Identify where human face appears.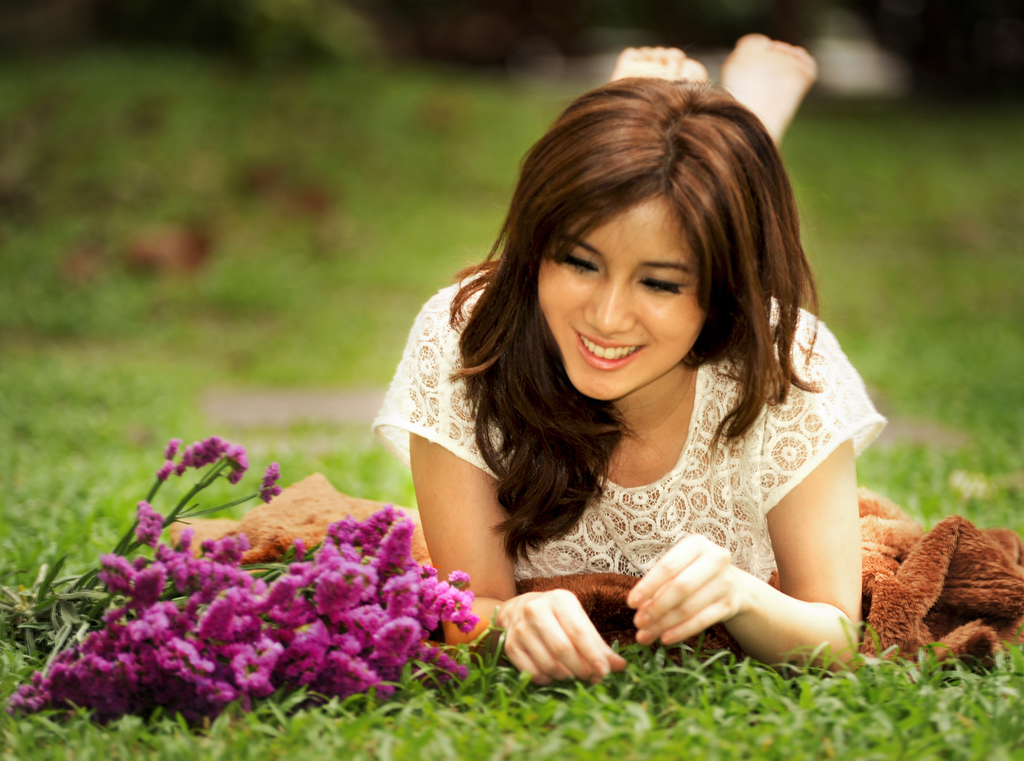
Appears at [left=538, top=198, right=707, bottom=396].
